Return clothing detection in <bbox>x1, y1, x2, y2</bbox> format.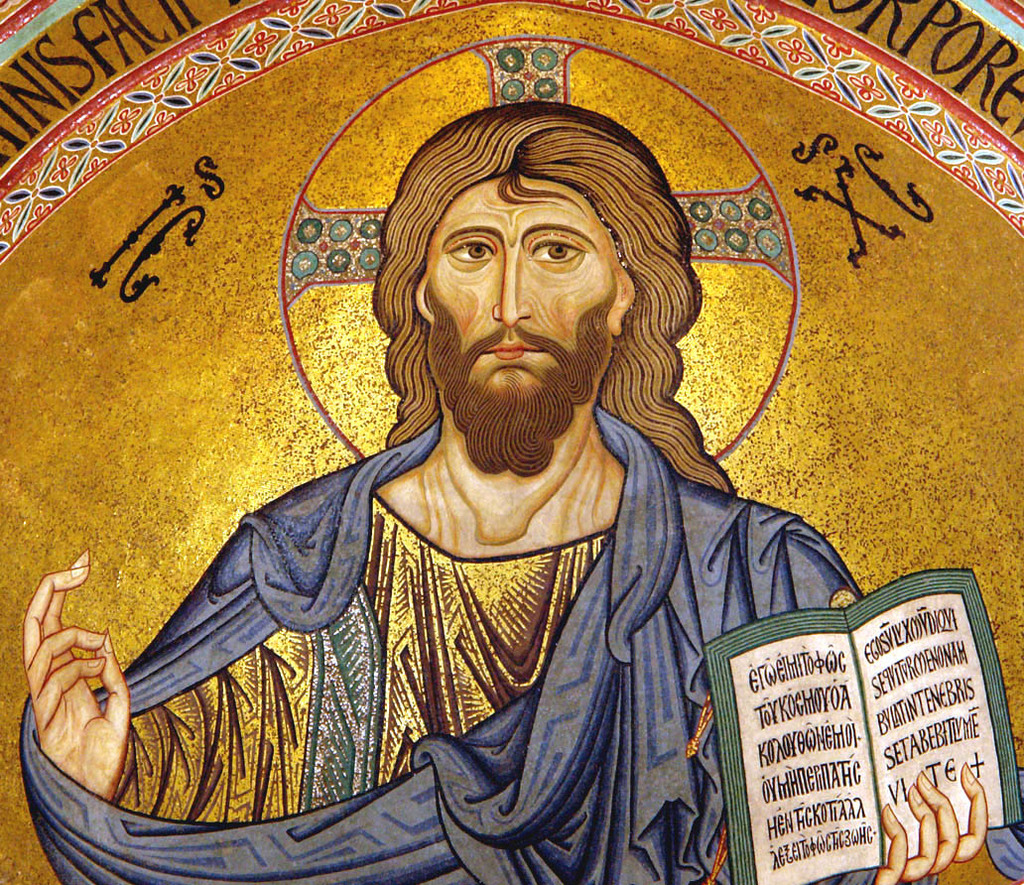
<bbox>0, 370, 822, 869</bbox>.
